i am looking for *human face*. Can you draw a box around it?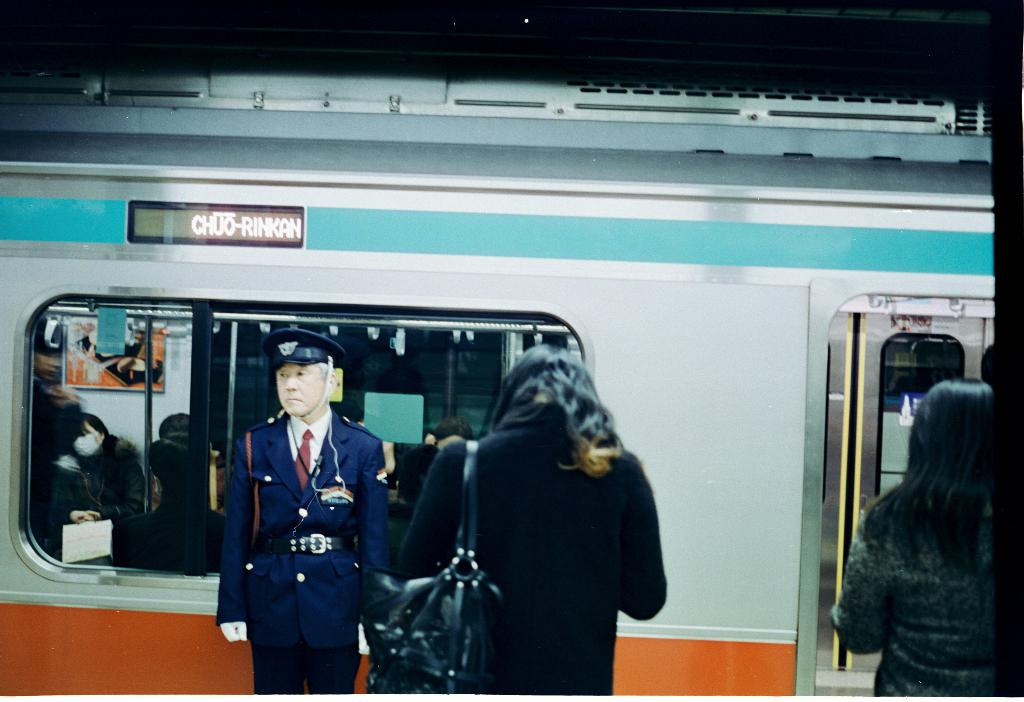
Sure, the bounding box is 79 422 104 443.
